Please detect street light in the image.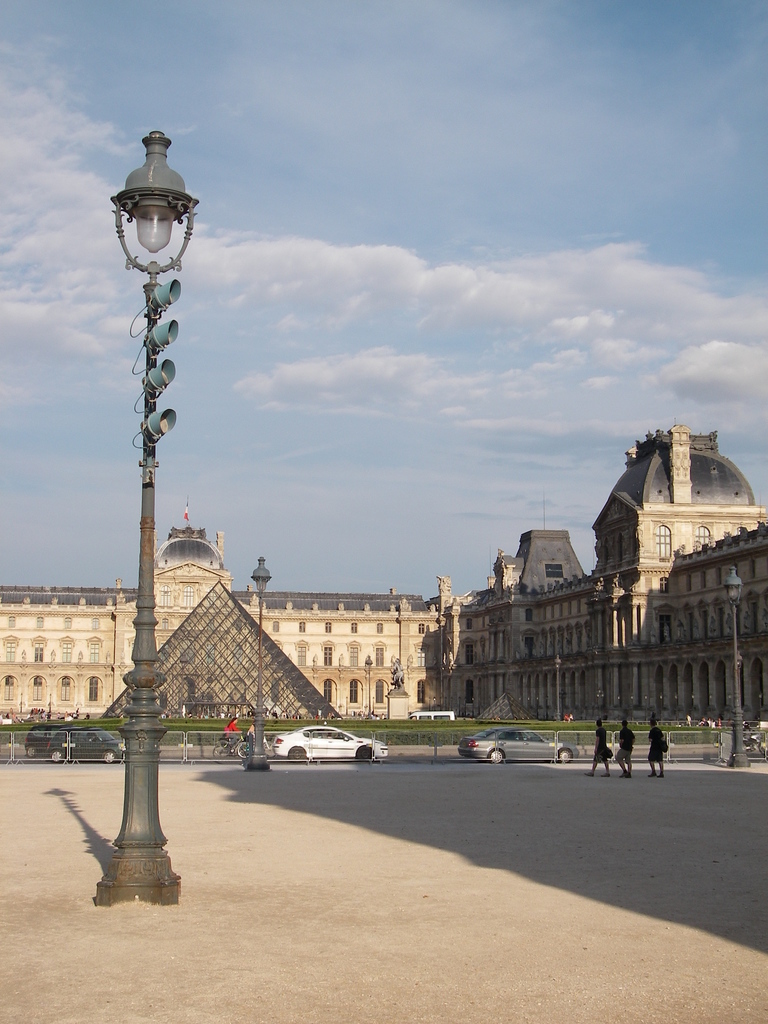
pyautogui.locateOnScreen(343, 694, 350, 716).
